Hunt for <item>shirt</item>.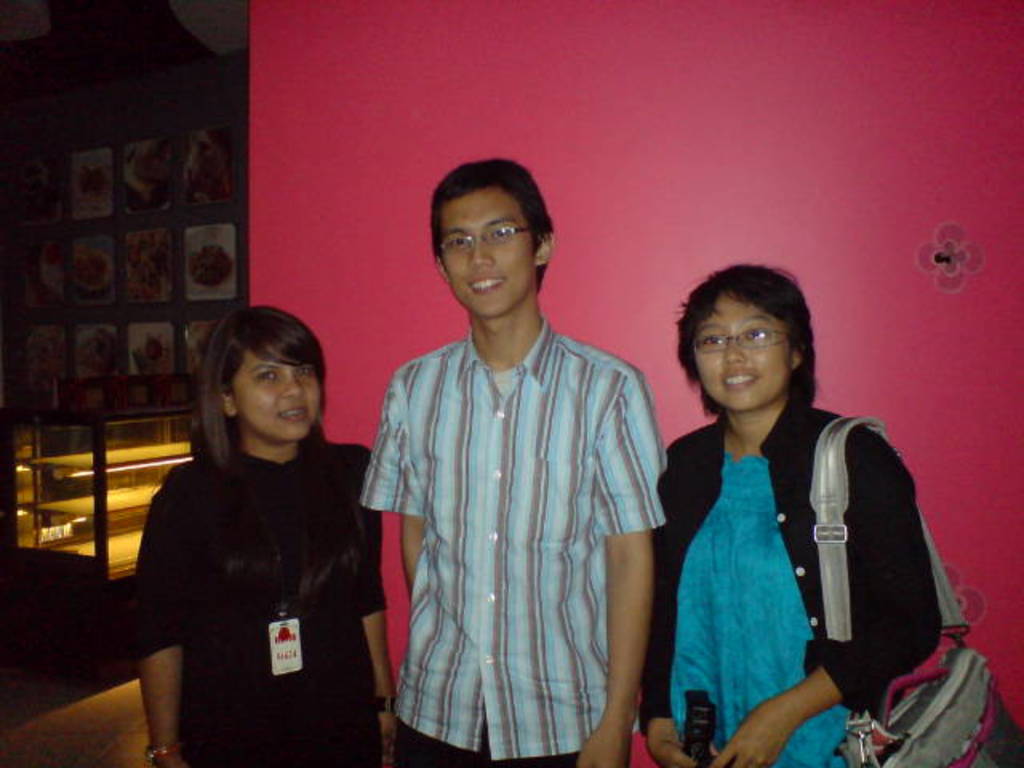
Hunted down at 365:283:656:744.
